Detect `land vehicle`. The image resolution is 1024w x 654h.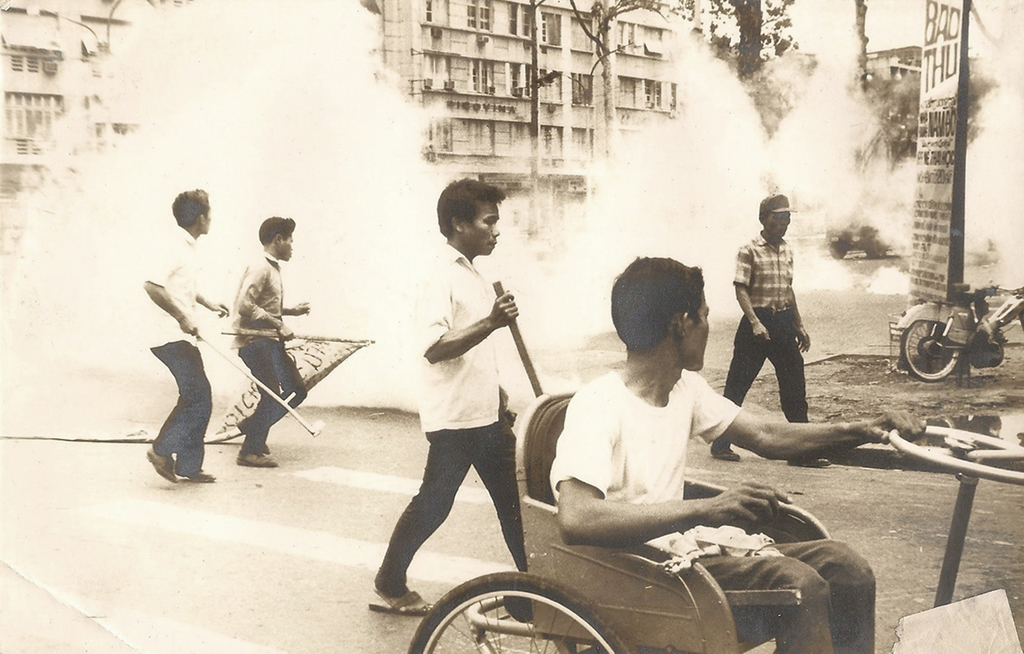
(x1=895, y1=281, x2=1023, y2=382).
